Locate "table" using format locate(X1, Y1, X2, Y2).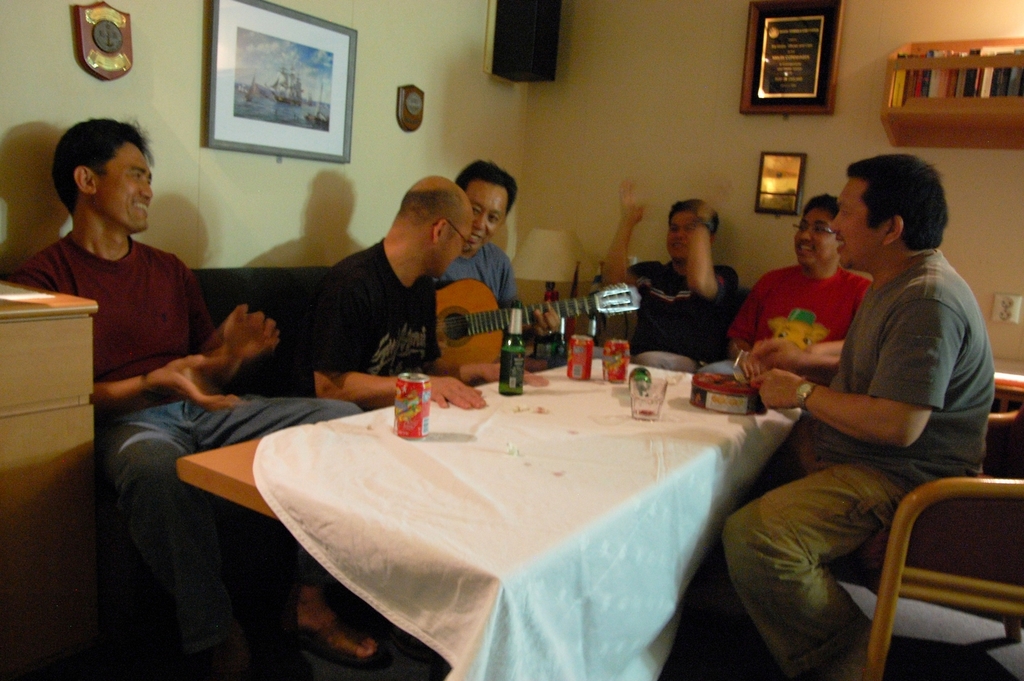
locate(203, 339, 827, 674).
